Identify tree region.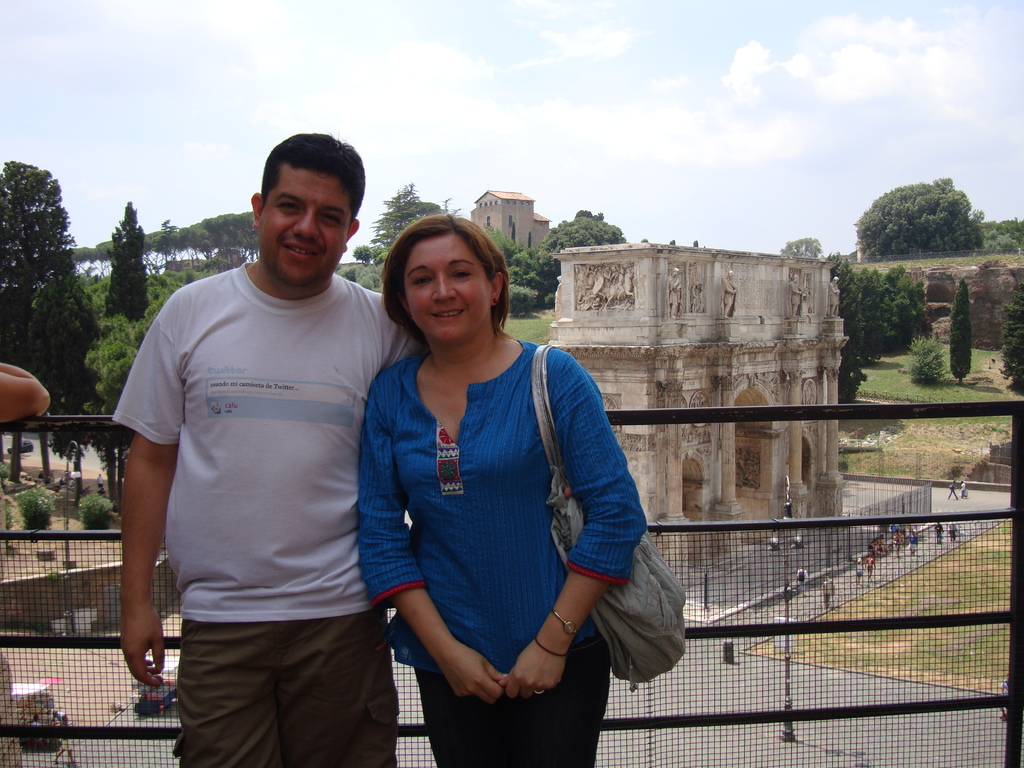
Region: <bbox>890, 263, 929, 337</bbox>.
